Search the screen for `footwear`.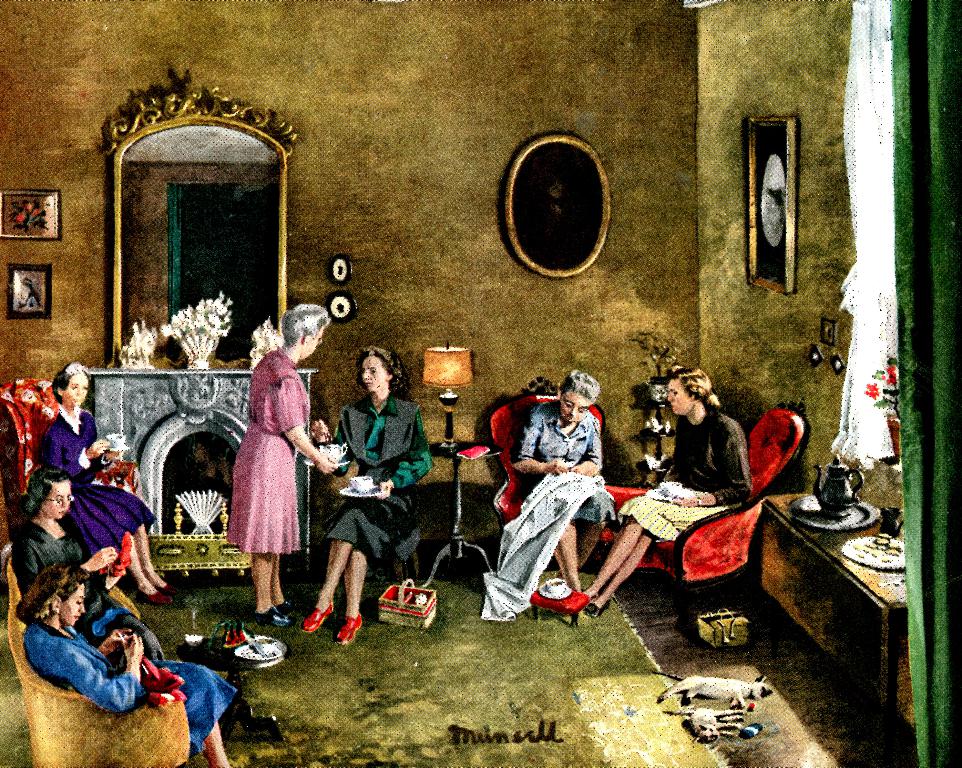
Found at (left=272, top=597, right=303, bottom=622).
